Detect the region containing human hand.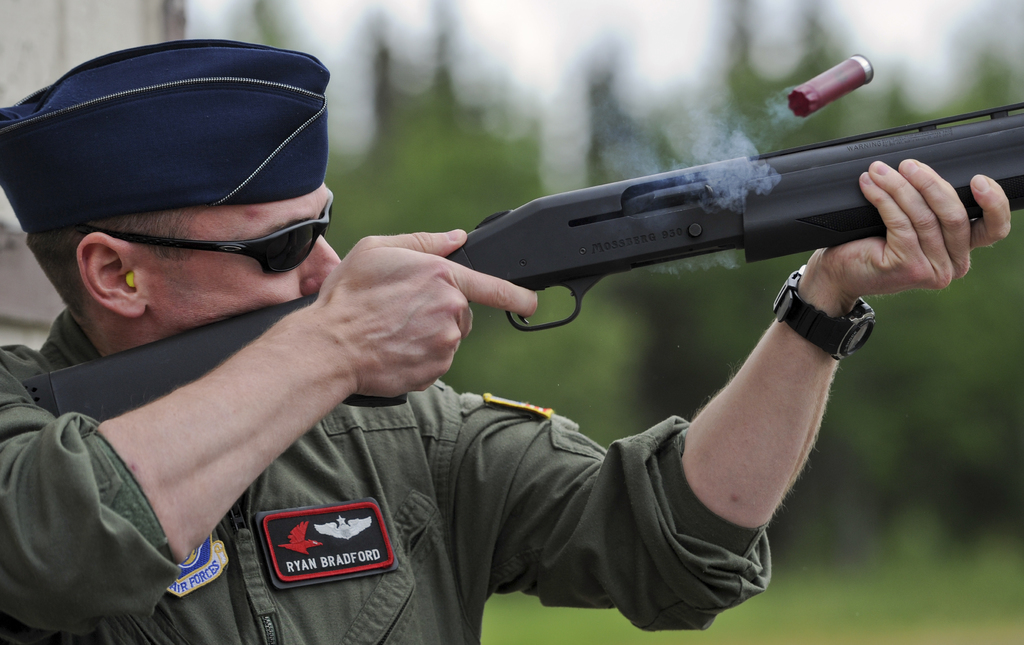
bbox=(814, 158, 1012, 297).
